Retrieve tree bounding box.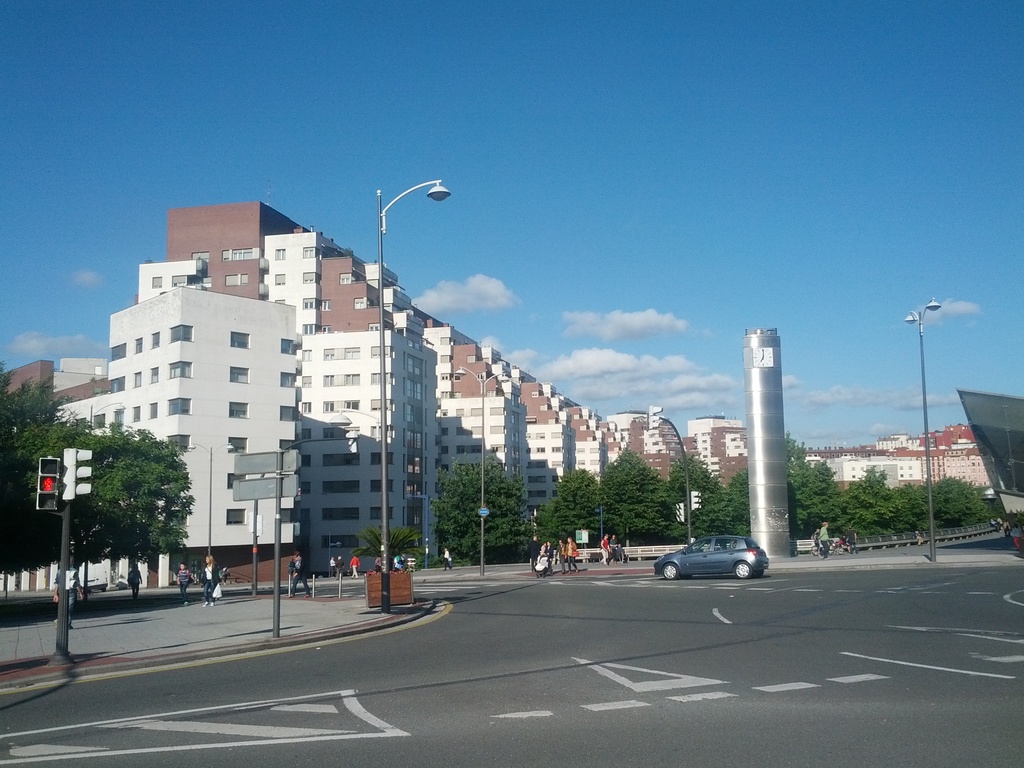
Bounding box: l=72, t=435, r=179, b=594.
